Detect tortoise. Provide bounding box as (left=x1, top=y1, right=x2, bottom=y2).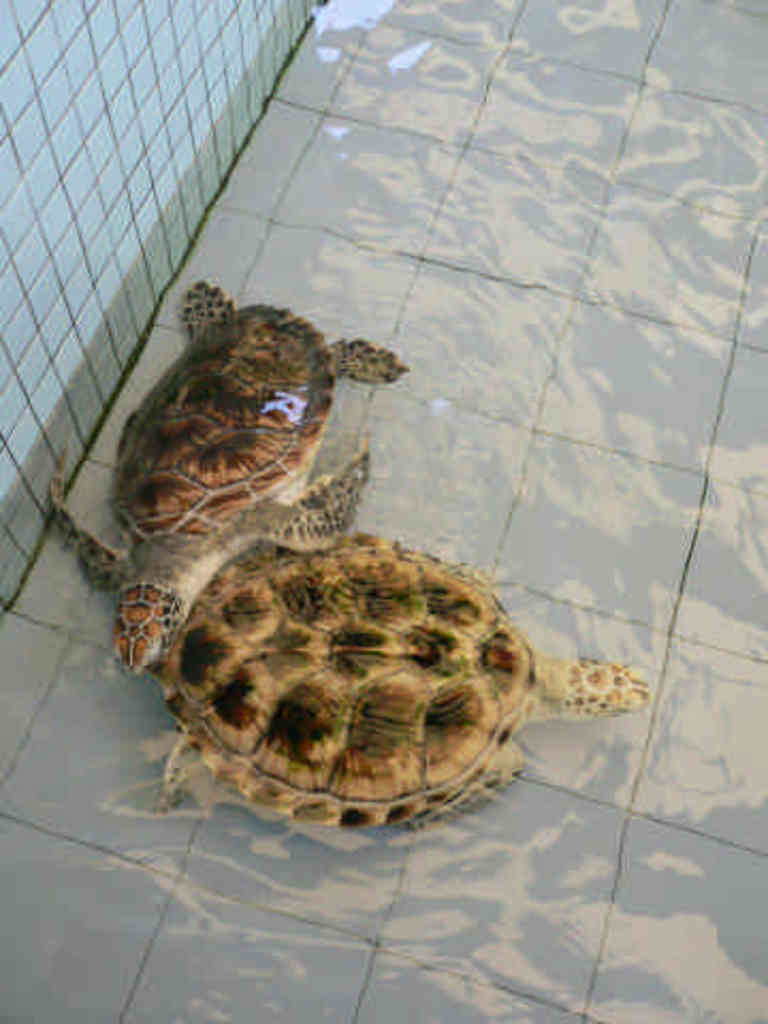
(left=166, top=538, right=657, bottom=830).
